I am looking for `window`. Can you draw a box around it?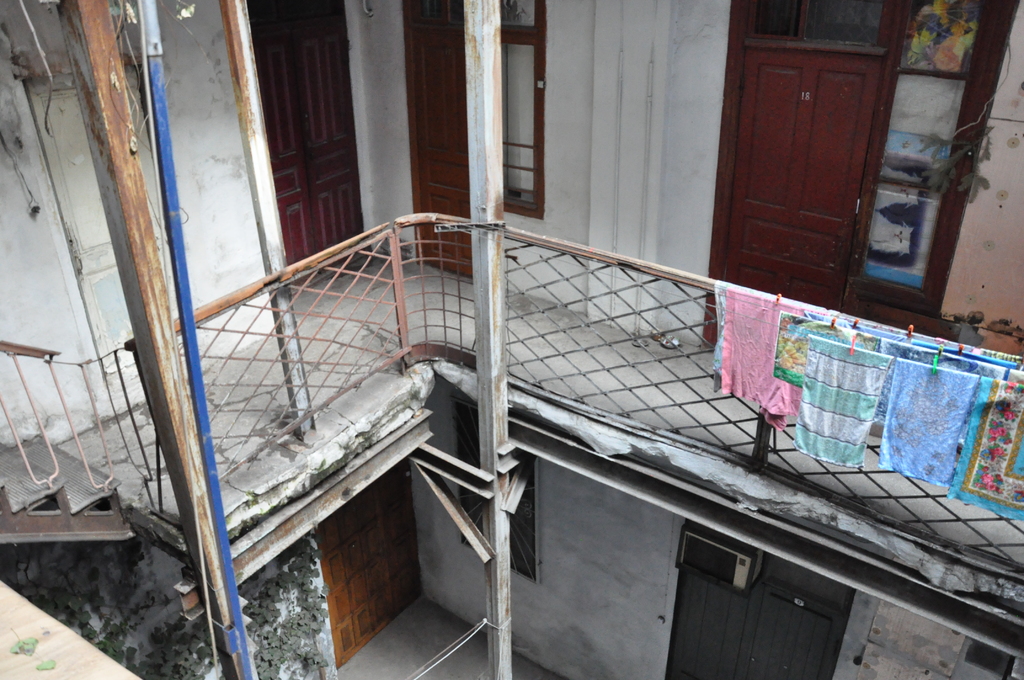
Sure, the bounding box is BBox(849, 0, 1023, 323).
